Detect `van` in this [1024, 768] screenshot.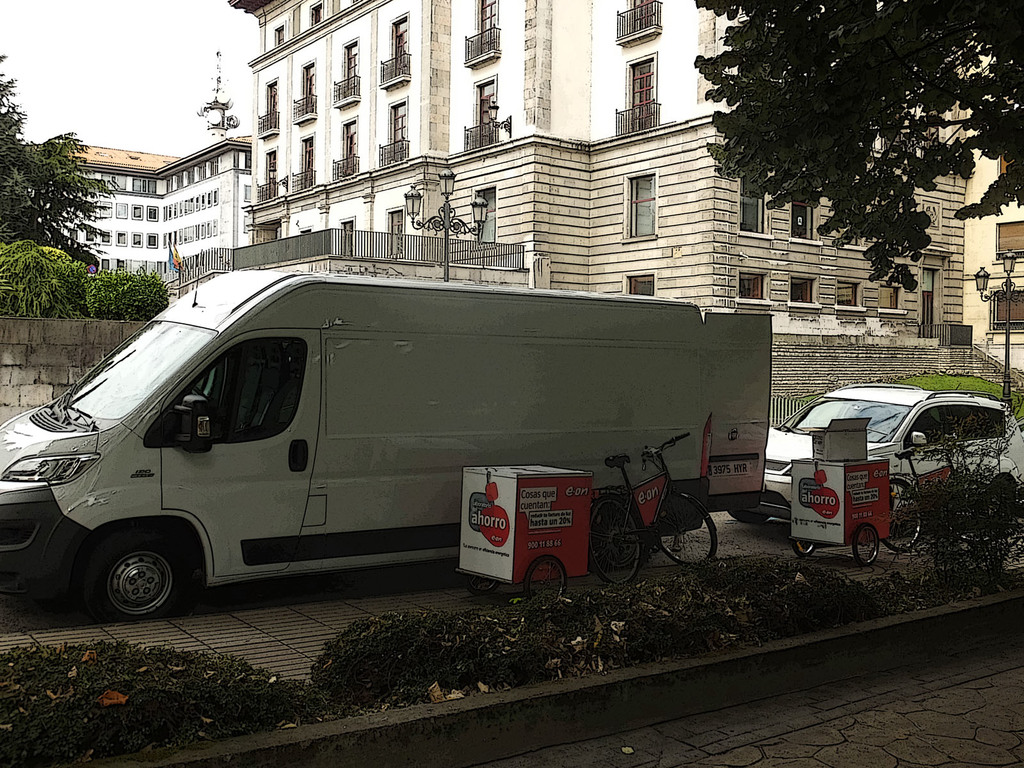
Detection: crop(0, 268, 769, 625).
